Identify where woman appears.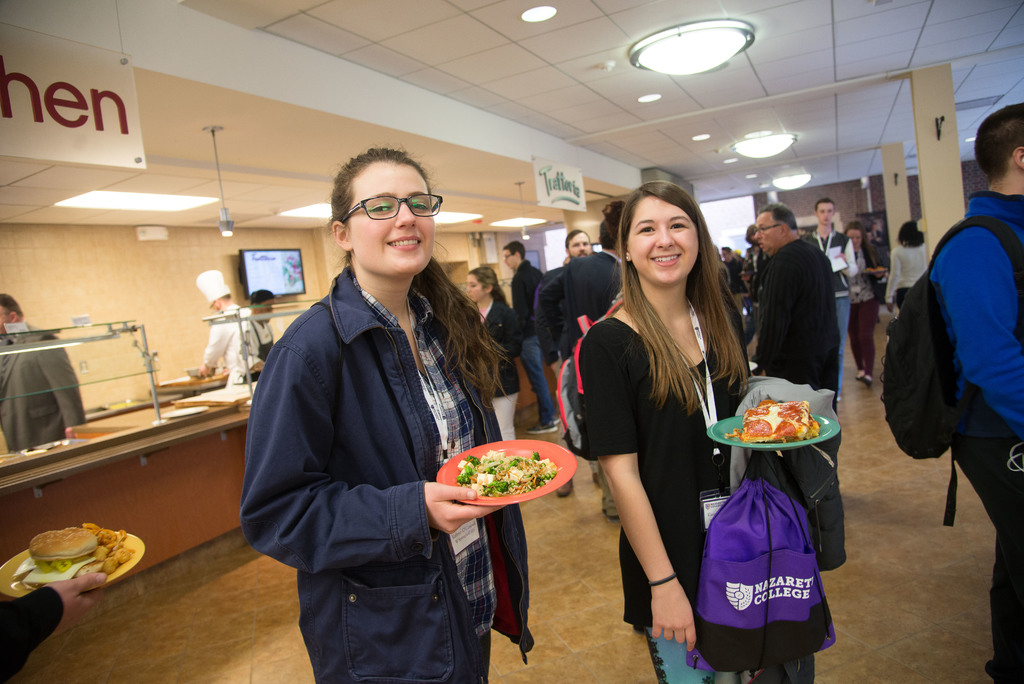
Appears at [246, 289, 273, 384].
